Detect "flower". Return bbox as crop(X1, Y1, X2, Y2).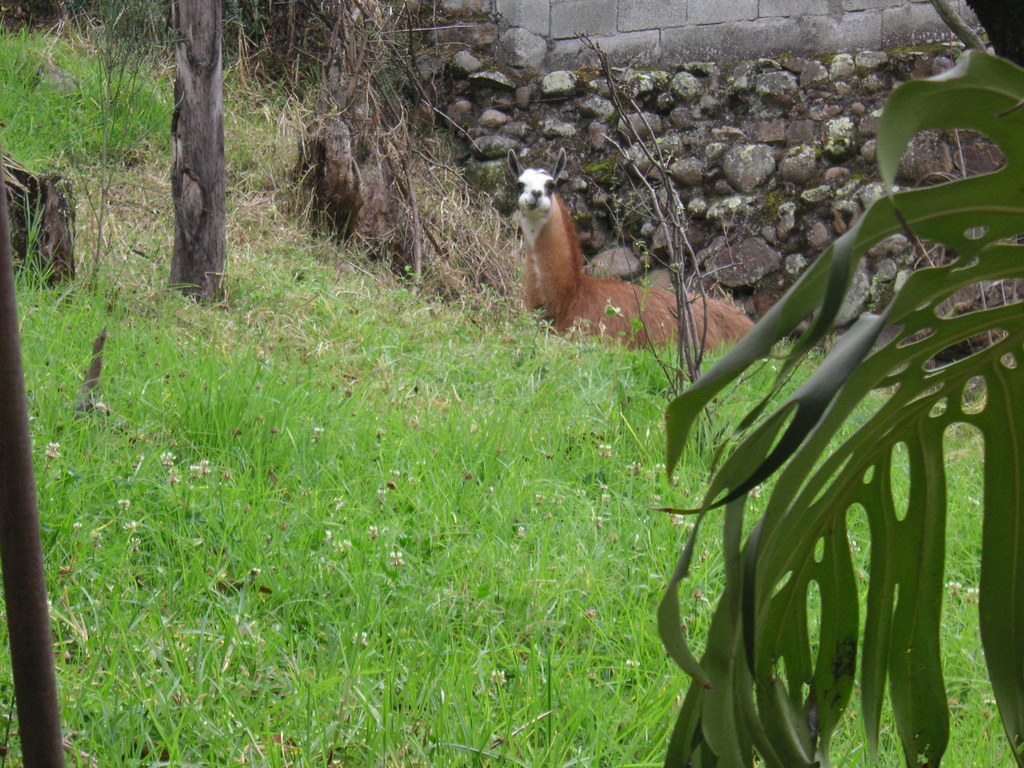
crop(486, 669, 510, 691).
